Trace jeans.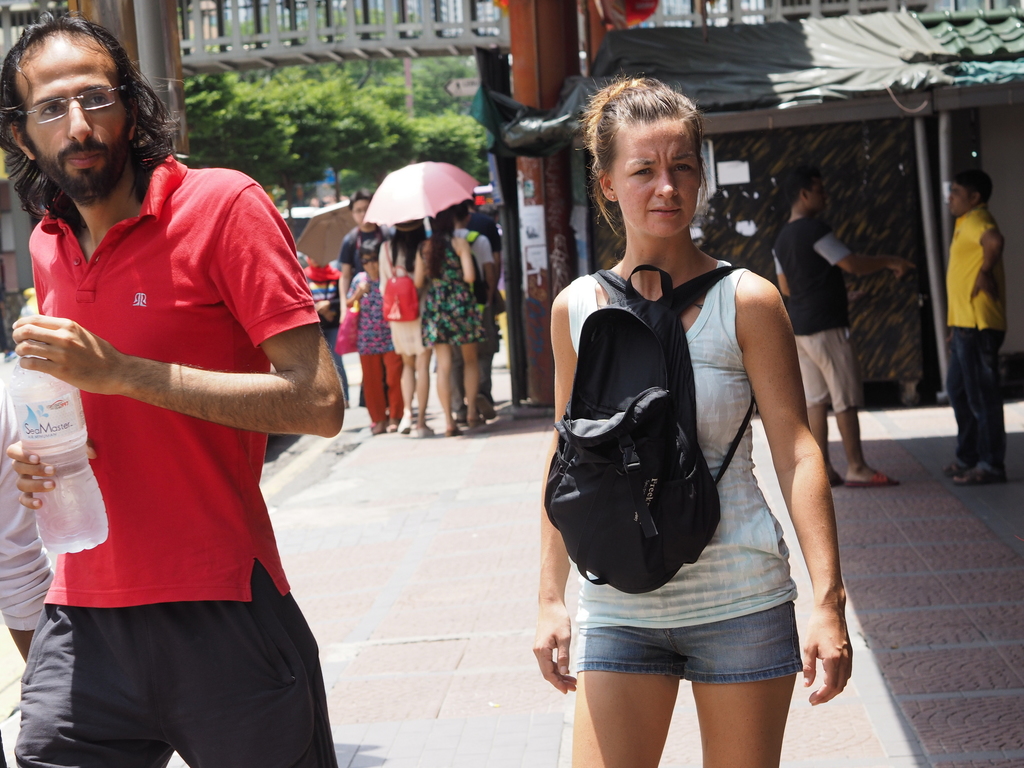
Traced to 572/613/802/683.
